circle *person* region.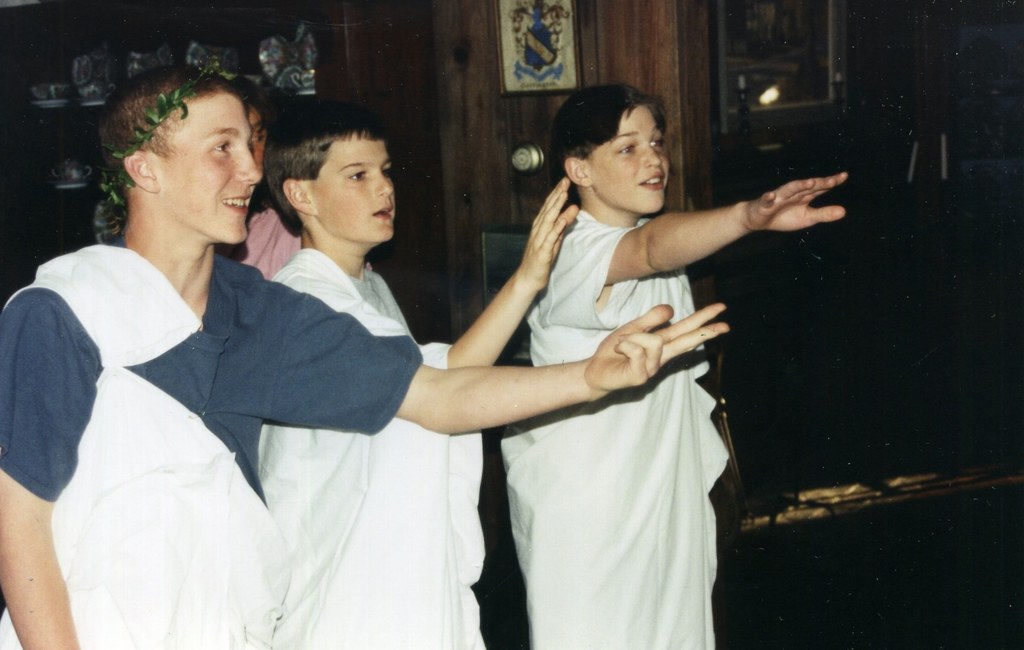
Region: left=0, top=58, right=734, bottom=649.
